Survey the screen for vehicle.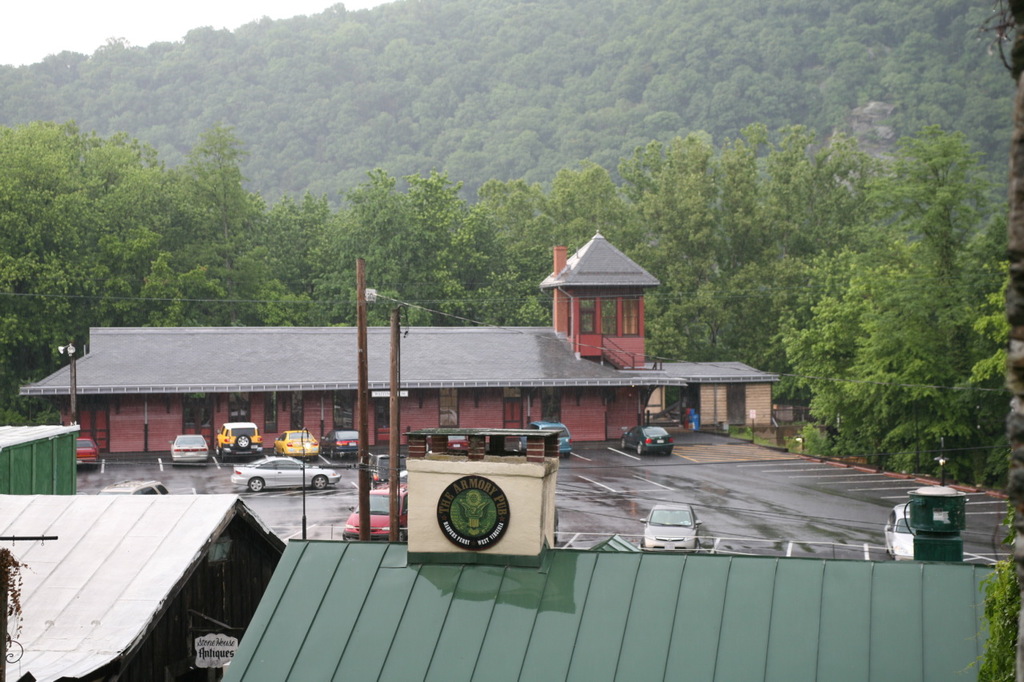
Survey found: (216, 419, 265, 459).
